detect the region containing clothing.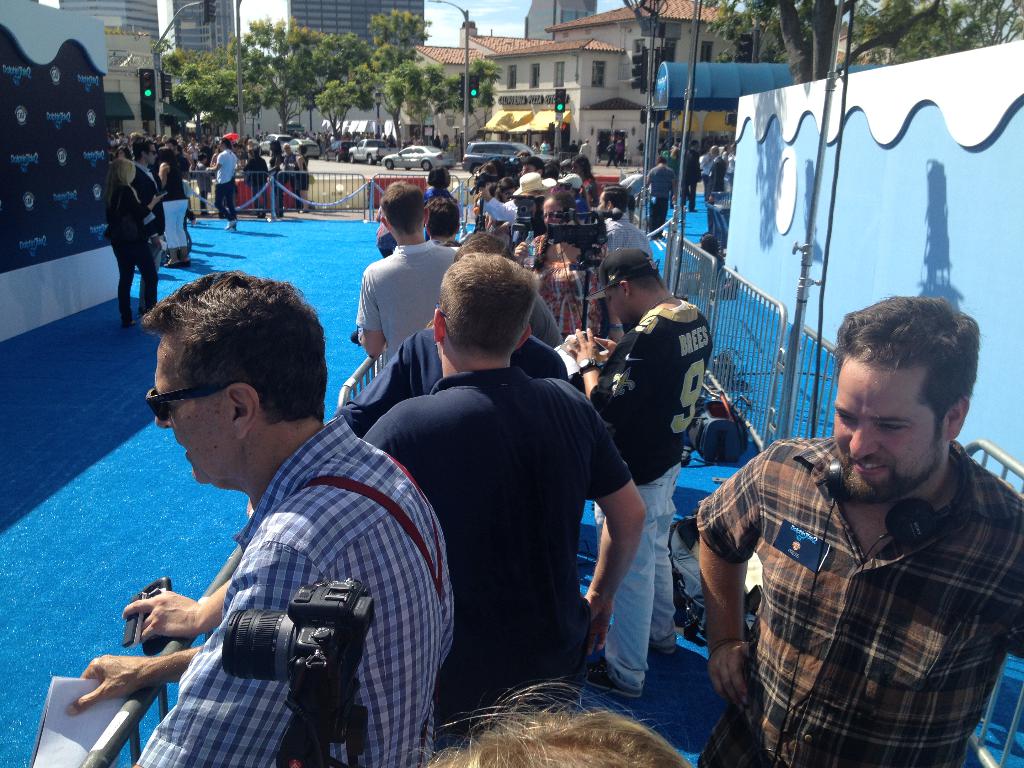
(x1=350, y1=243, x2=460, y2=354).
